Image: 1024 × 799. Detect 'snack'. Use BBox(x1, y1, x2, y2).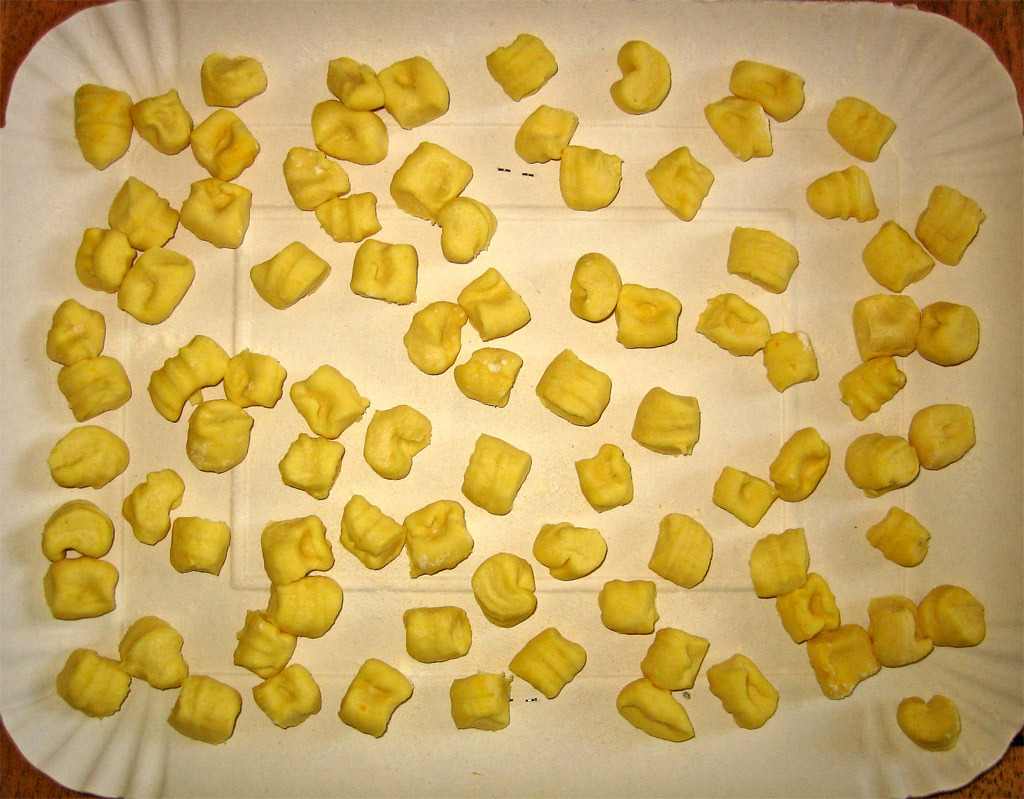
BBox(60, 353, 138, 422).
